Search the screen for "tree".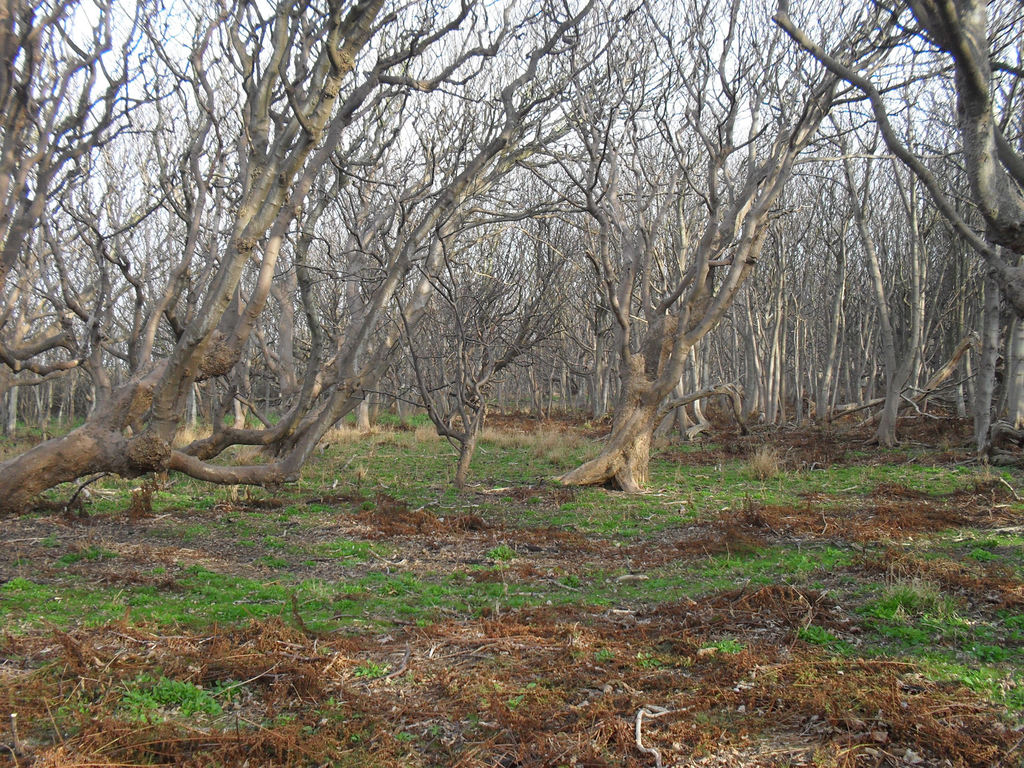
Found at locate(506, 183, 599, 416).
